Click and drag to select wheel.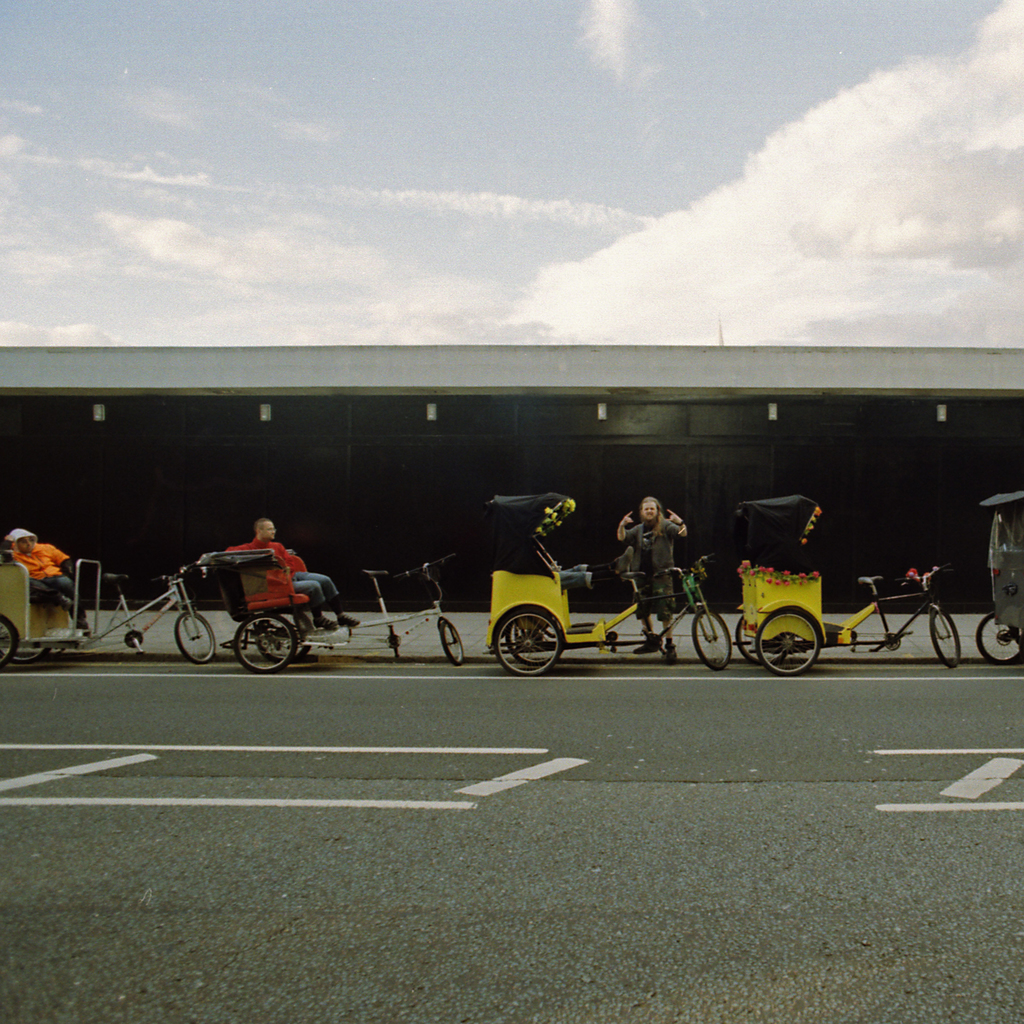
Selection: box=[495, 593, 585, 680].
